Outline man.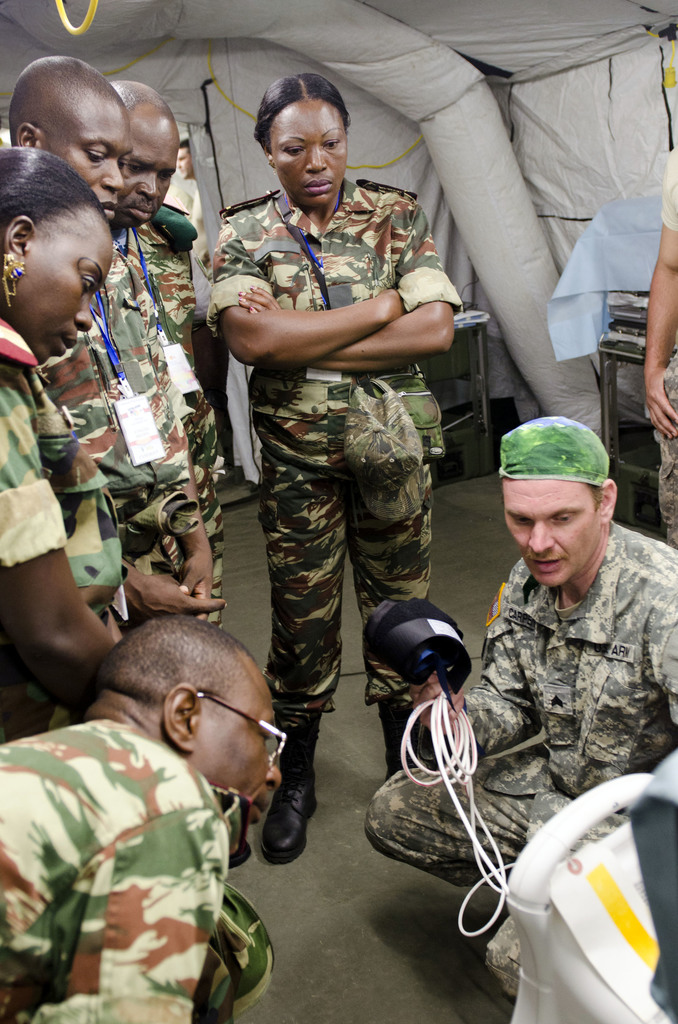
Outline: left=644, top=150, right=677, bottom=550.
